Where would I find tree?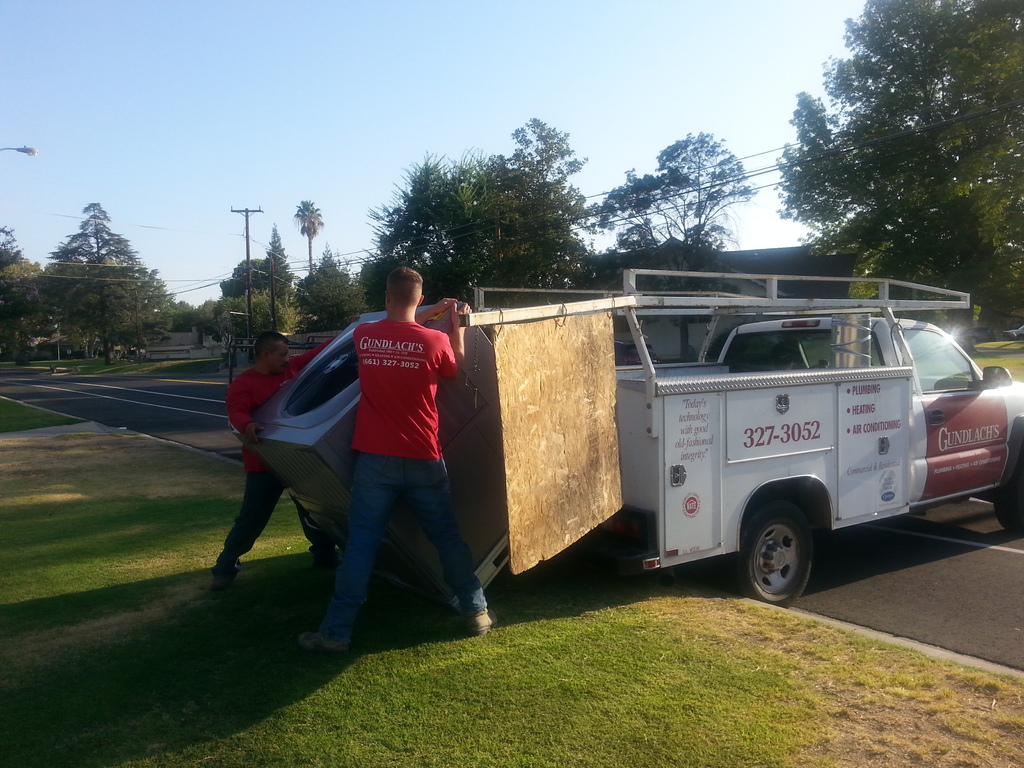
At [left=33, top=198, right=145, bottom=373].
